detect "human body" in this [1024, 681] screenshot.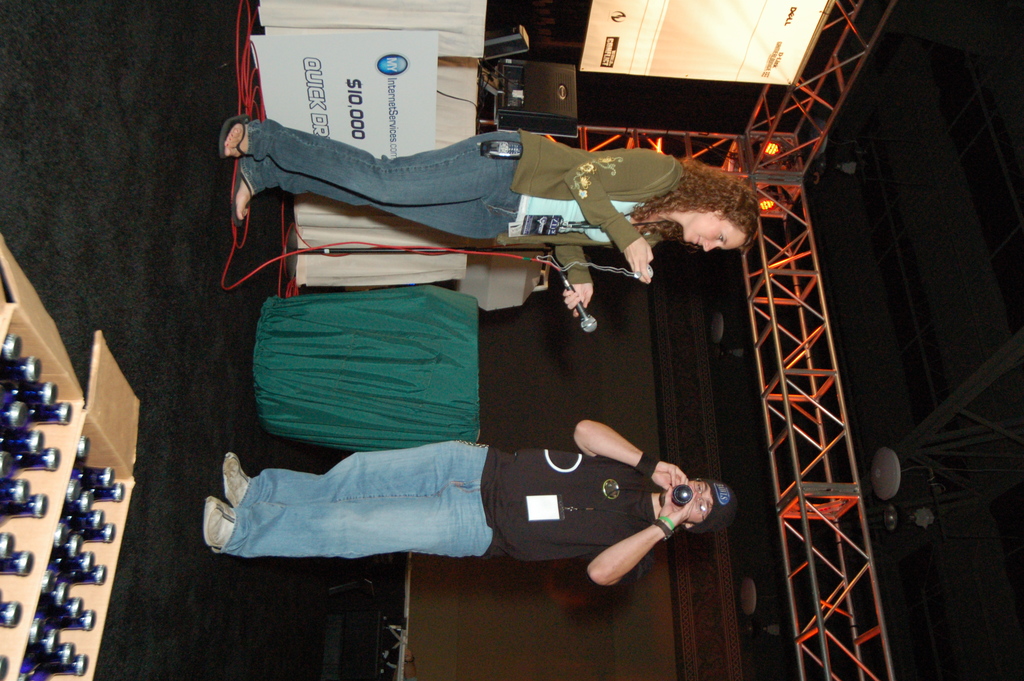
Detection: Rect(170, 401, 730, 590).
